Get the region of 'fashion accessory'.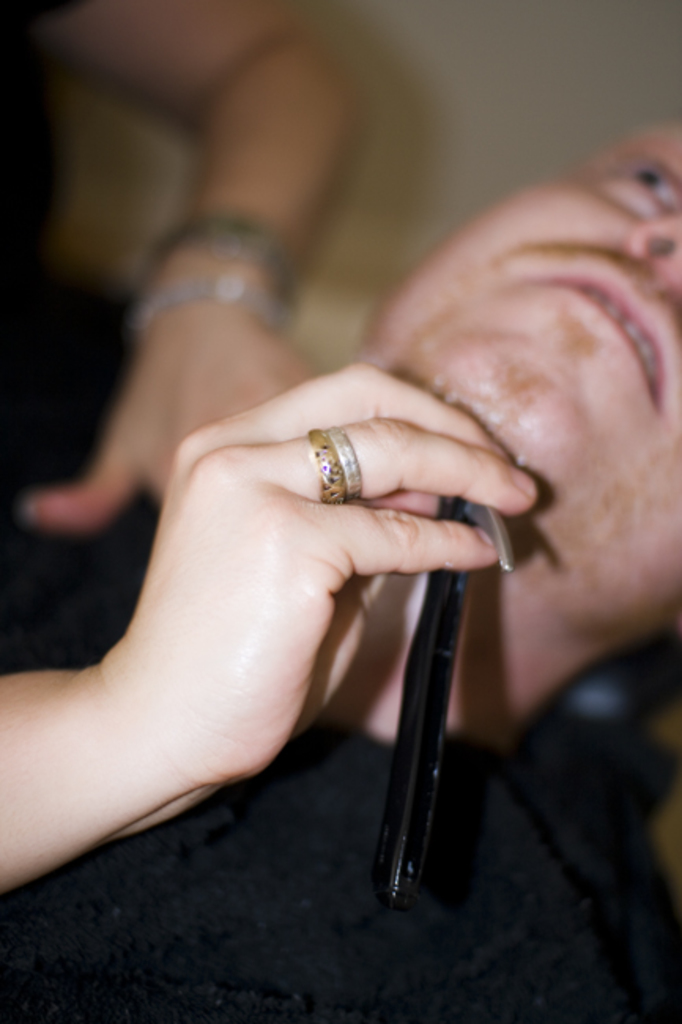
bbox=(328, 422, 364, 495).
